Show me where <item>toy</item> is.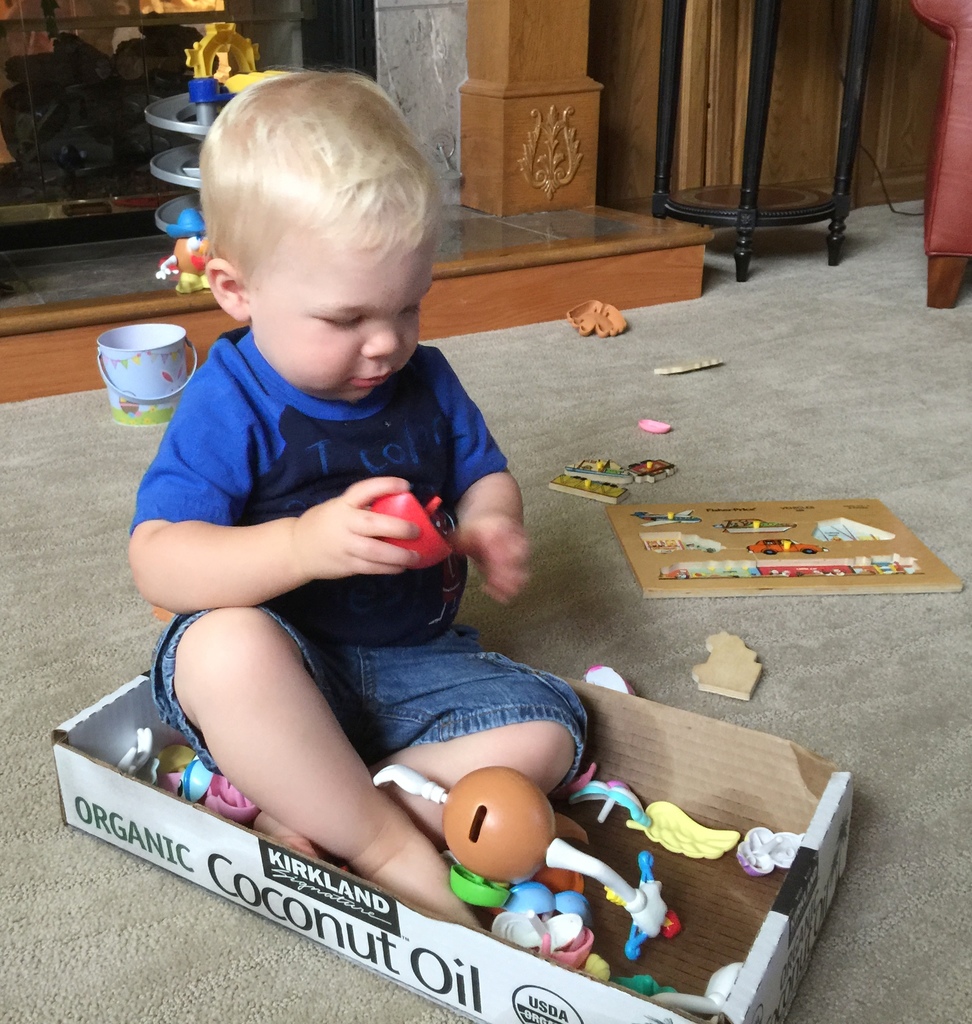
<item>toy</item> is at (486,904,588,954).
